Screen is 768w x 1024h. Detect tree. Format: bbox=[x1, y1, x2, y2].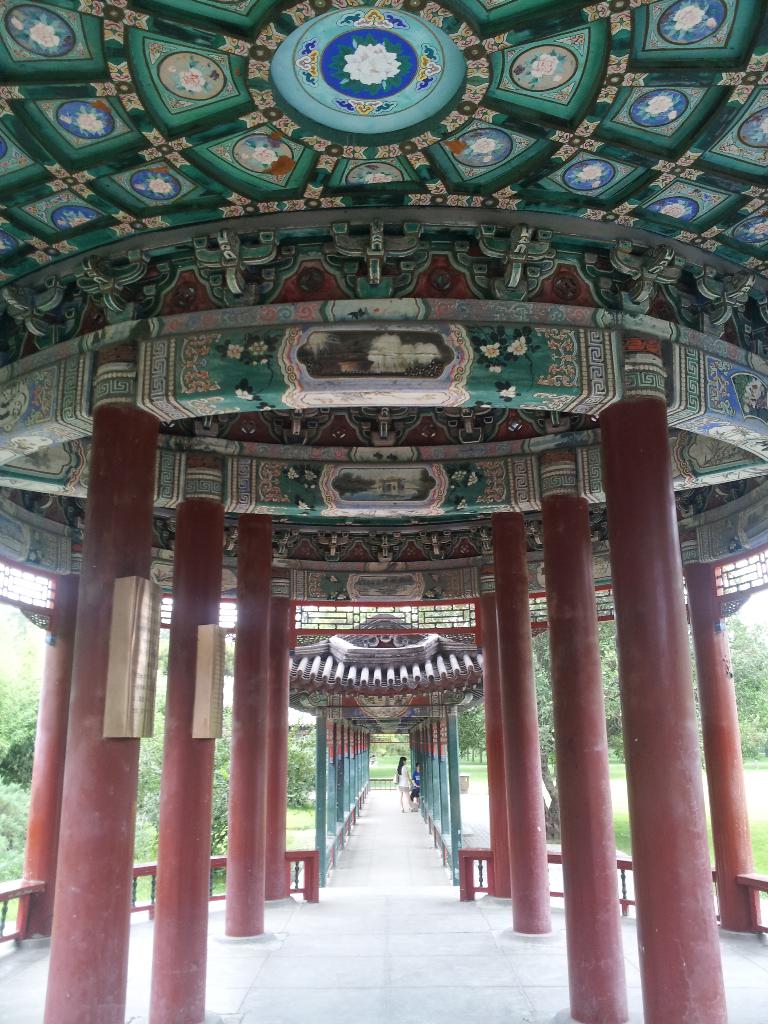
bbox=[285, 728, 314, 808].
